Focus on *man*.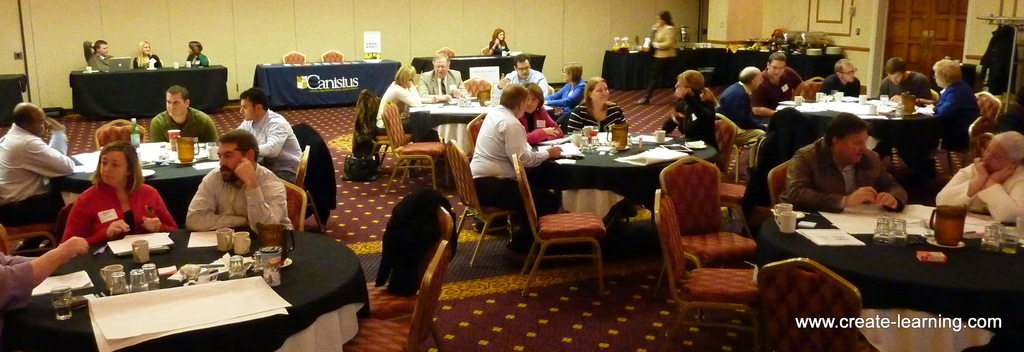
Focused at [left=899, top=60, right=975, bottom=180].
